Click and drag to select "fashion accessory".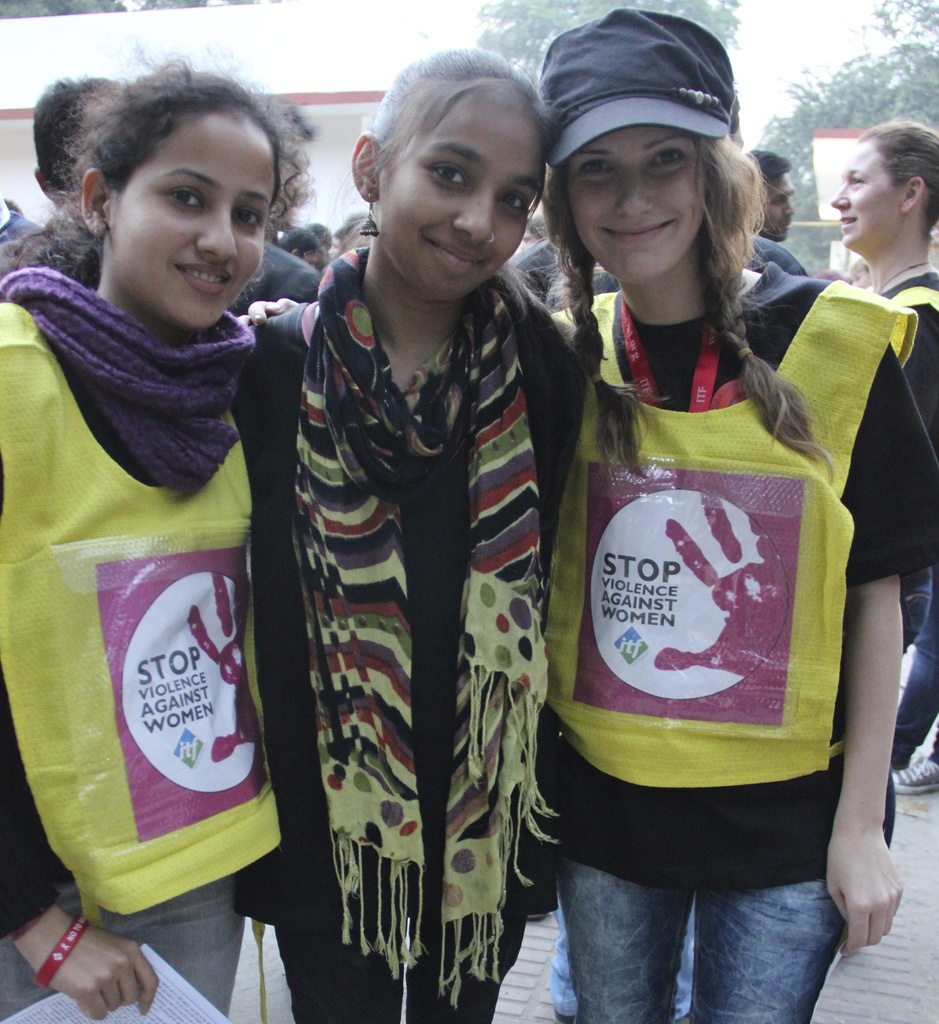
Selection: 85 211 95 223.
